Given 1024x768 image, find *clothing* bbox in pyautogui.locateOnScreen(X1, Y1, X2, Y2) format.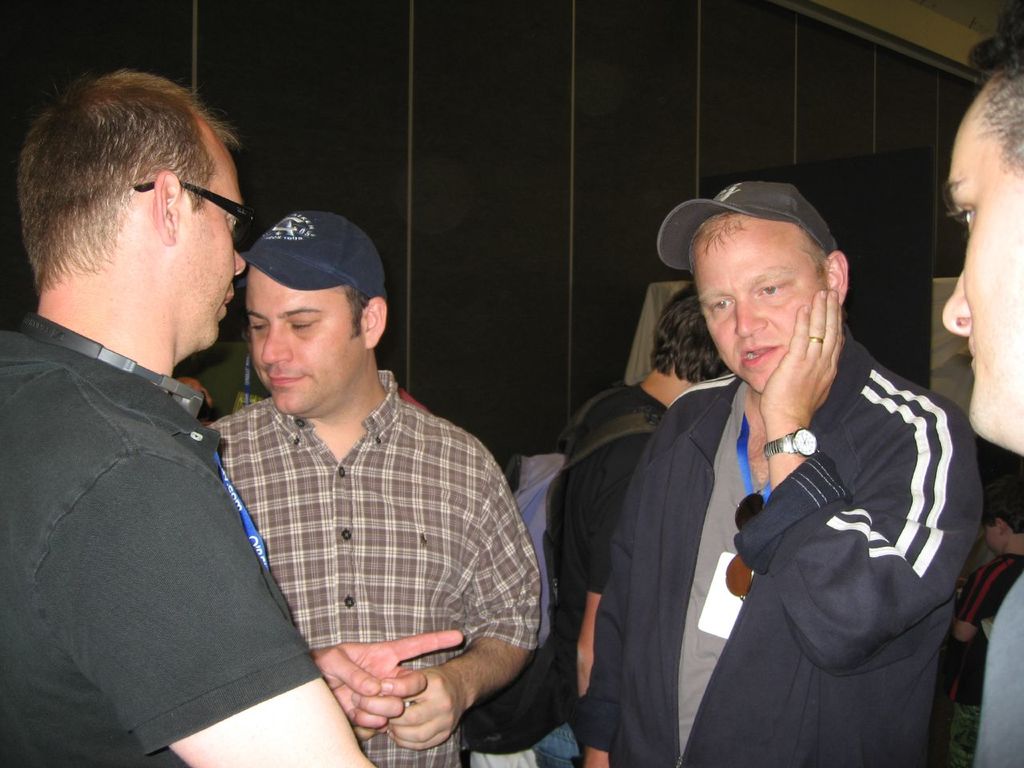
pyautogui.locateOnScreen(974, 570, 1023, 767).
